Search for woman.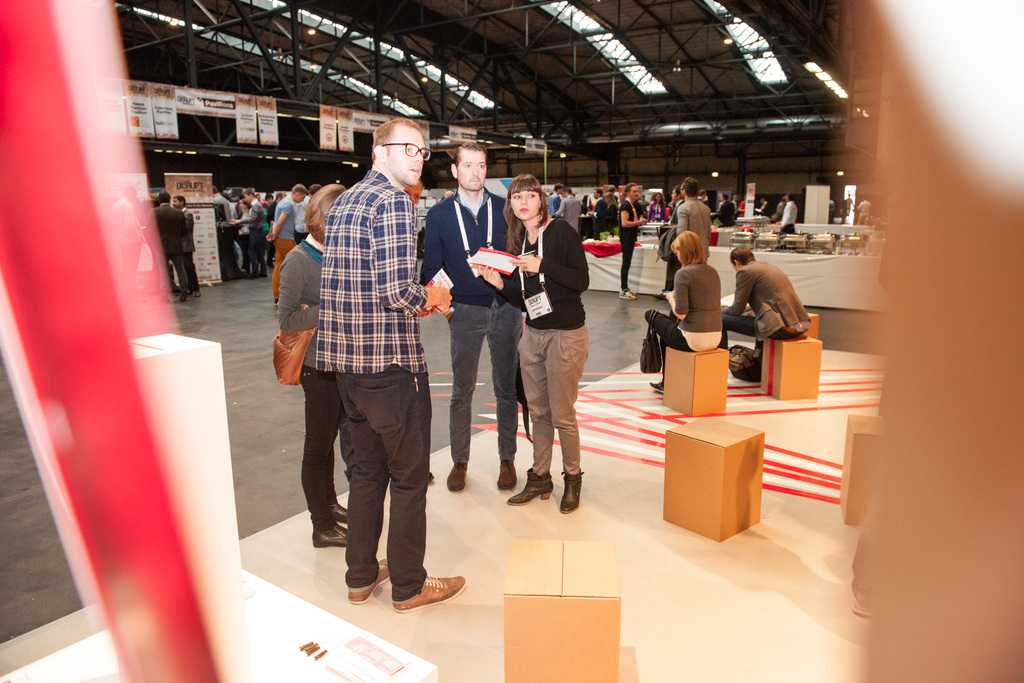
Found at l=278, t=181, r=346, b=545.
